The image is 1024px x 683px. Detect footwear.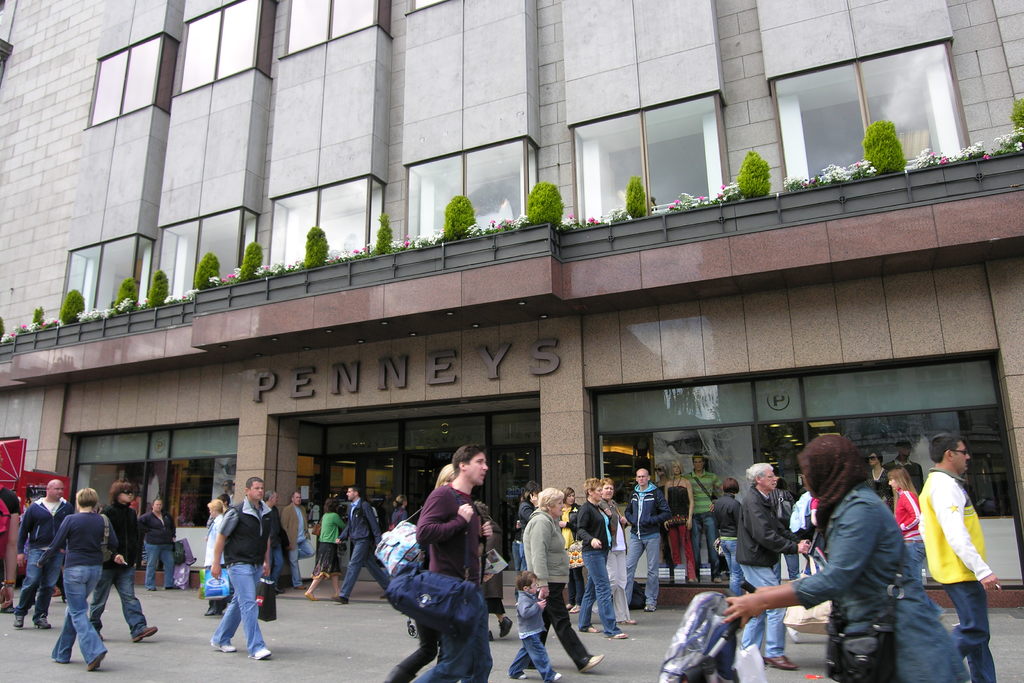
Detection: {"left": 520, "top": 671, "right": 527, "bottom": 682}.
